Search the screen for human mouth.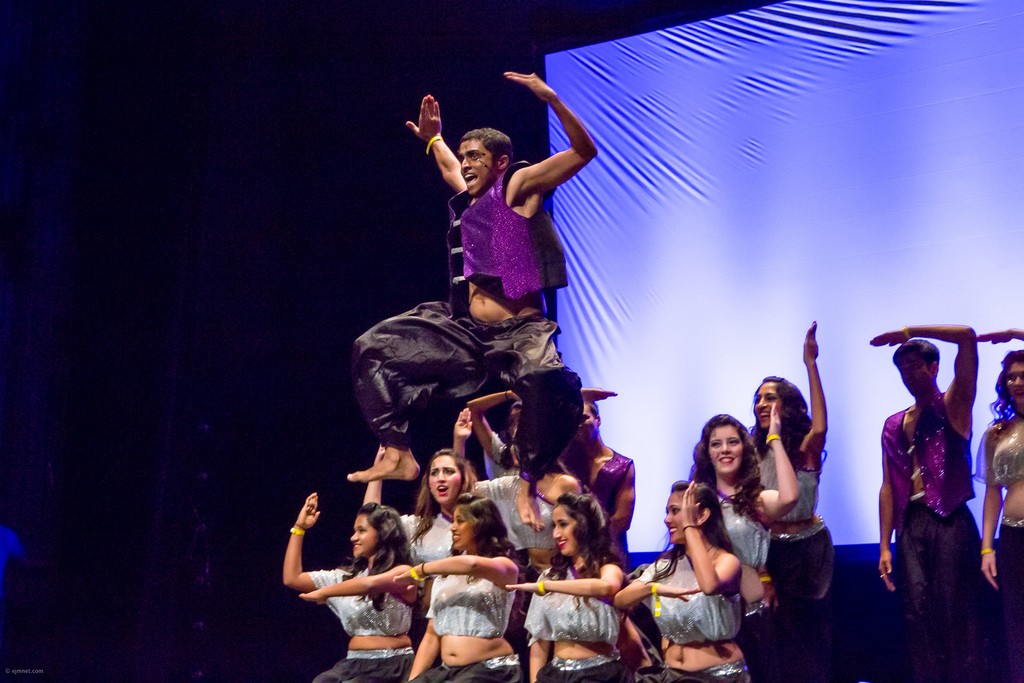
Found at left=557, top=539, right=570, bottom=548.
